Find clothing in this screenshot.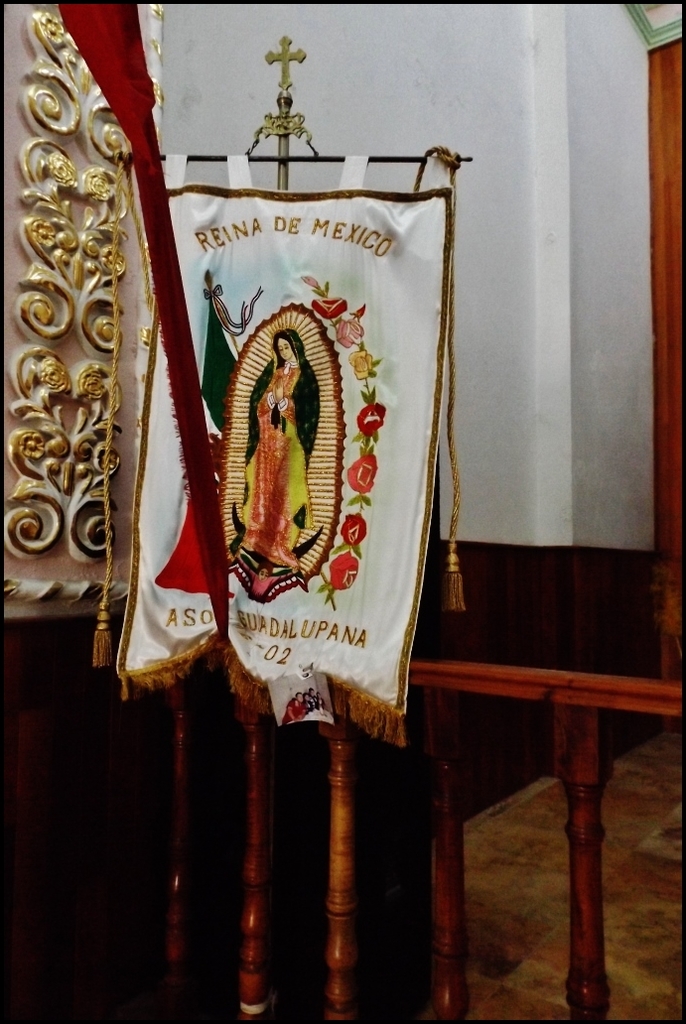
The bounding box for clothing is bbox(236, 326, 320, 567).
